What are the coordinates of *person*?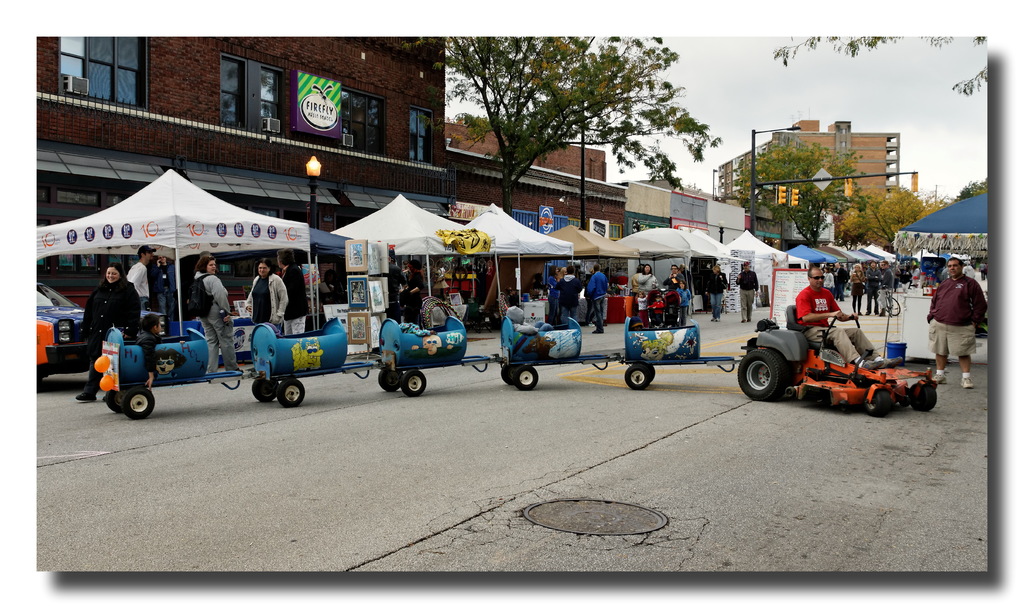
select_region(585, 262, 609, 334).
